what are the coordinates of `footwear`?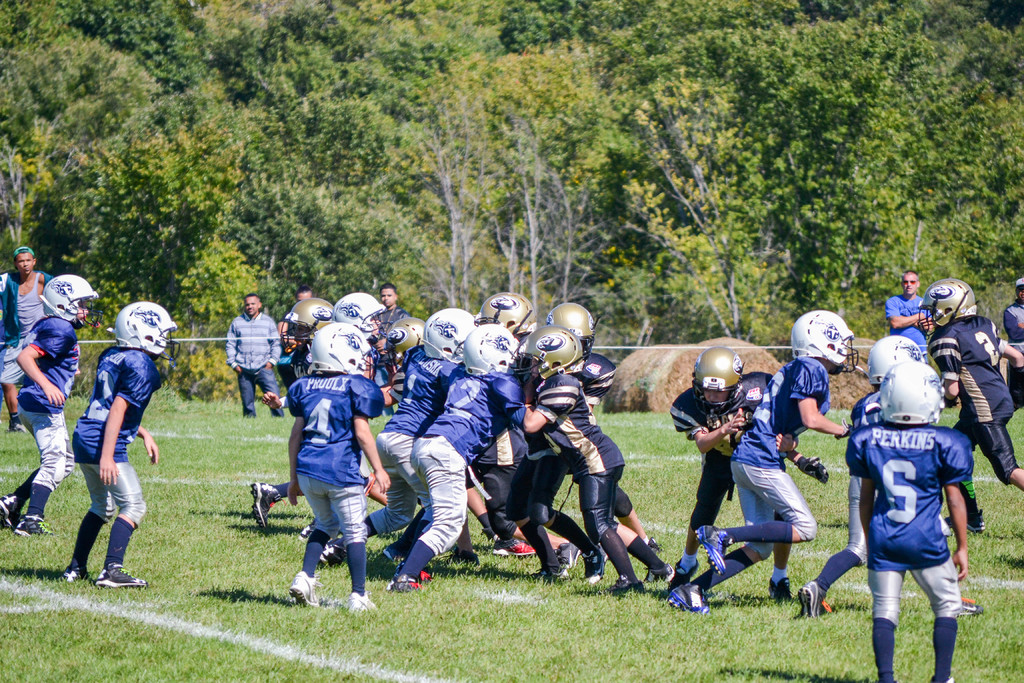
(674,556,701,581).
